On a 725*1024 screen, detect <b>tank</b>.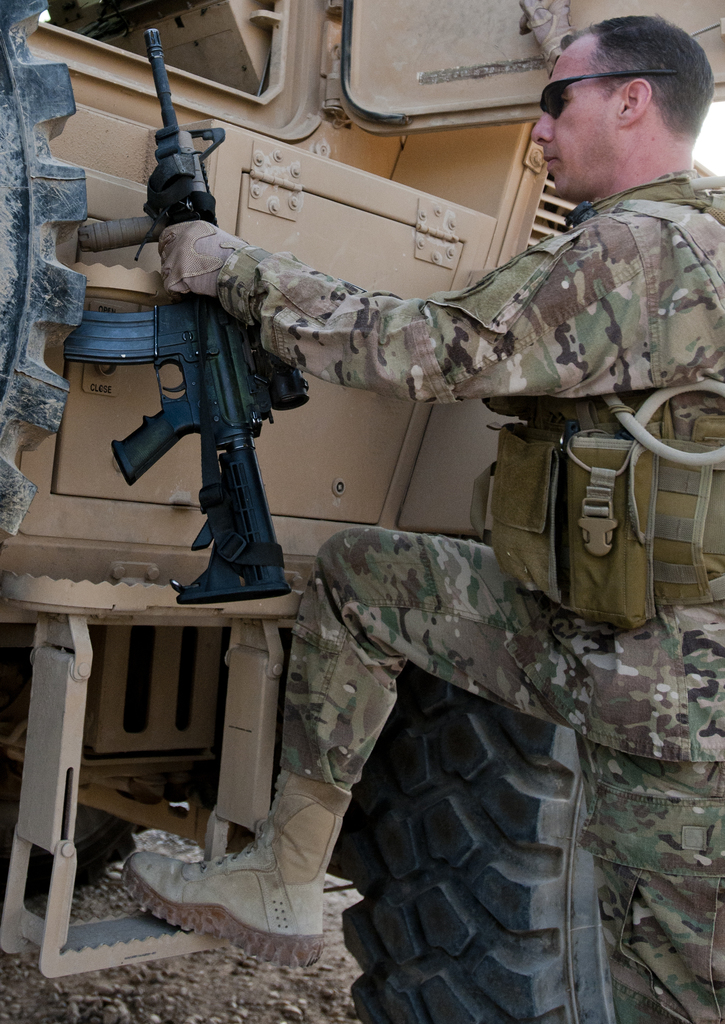
[x1=0, y1=0, x2=724, y2=982].
